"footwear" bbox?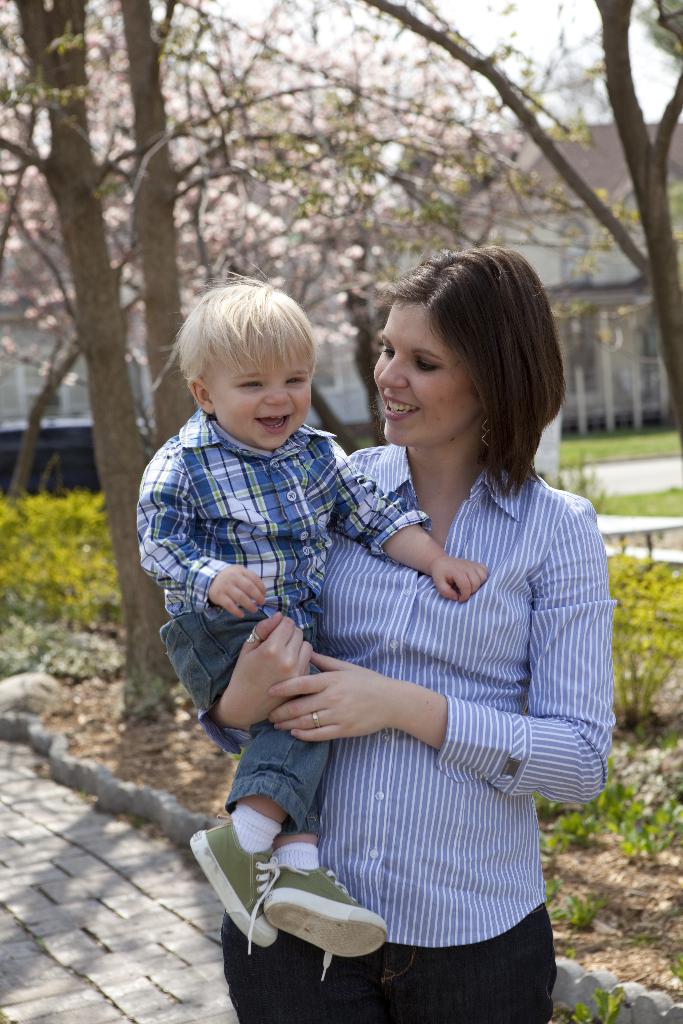
(left=193, top=816, right=281, bottom=960)
